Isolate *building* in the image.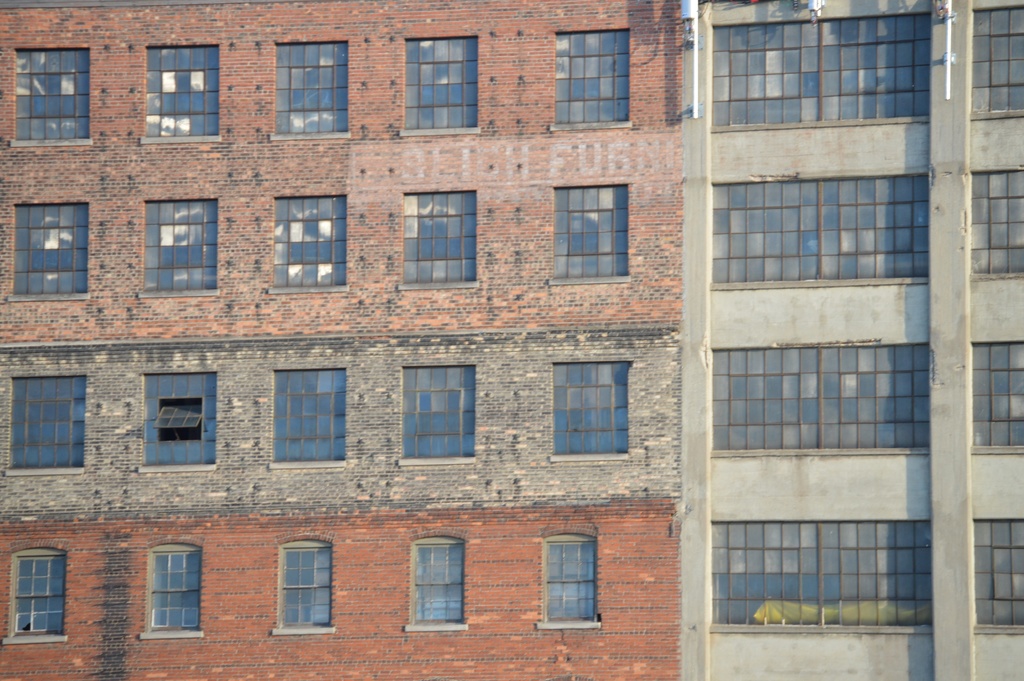
Isolated region: 2 0 685 680.
